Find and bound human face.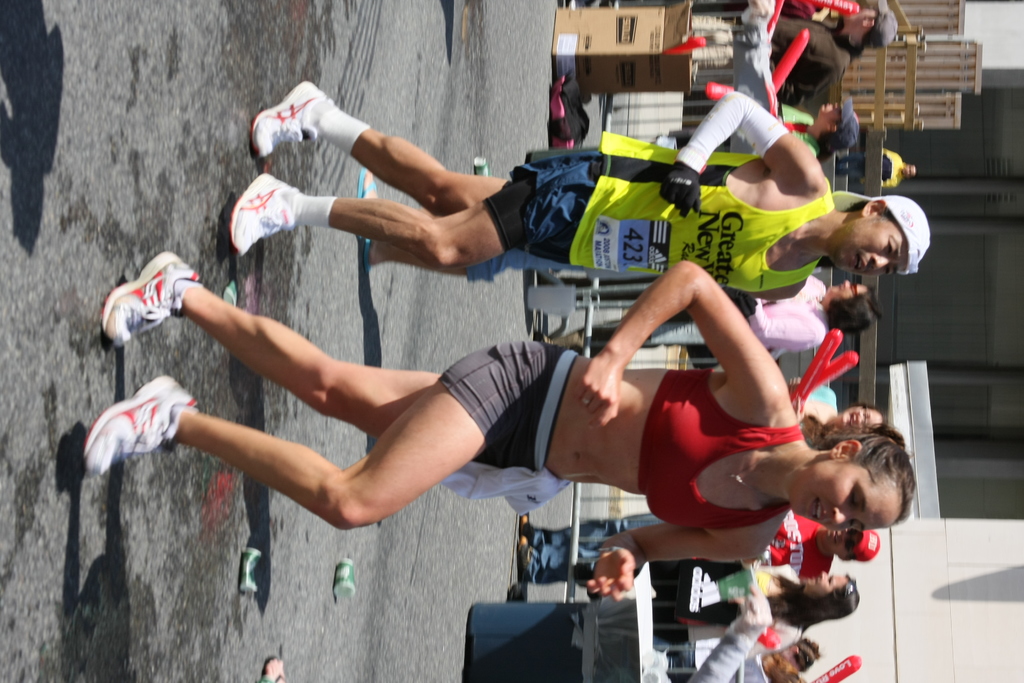
Bound: (837,406,881,427).
